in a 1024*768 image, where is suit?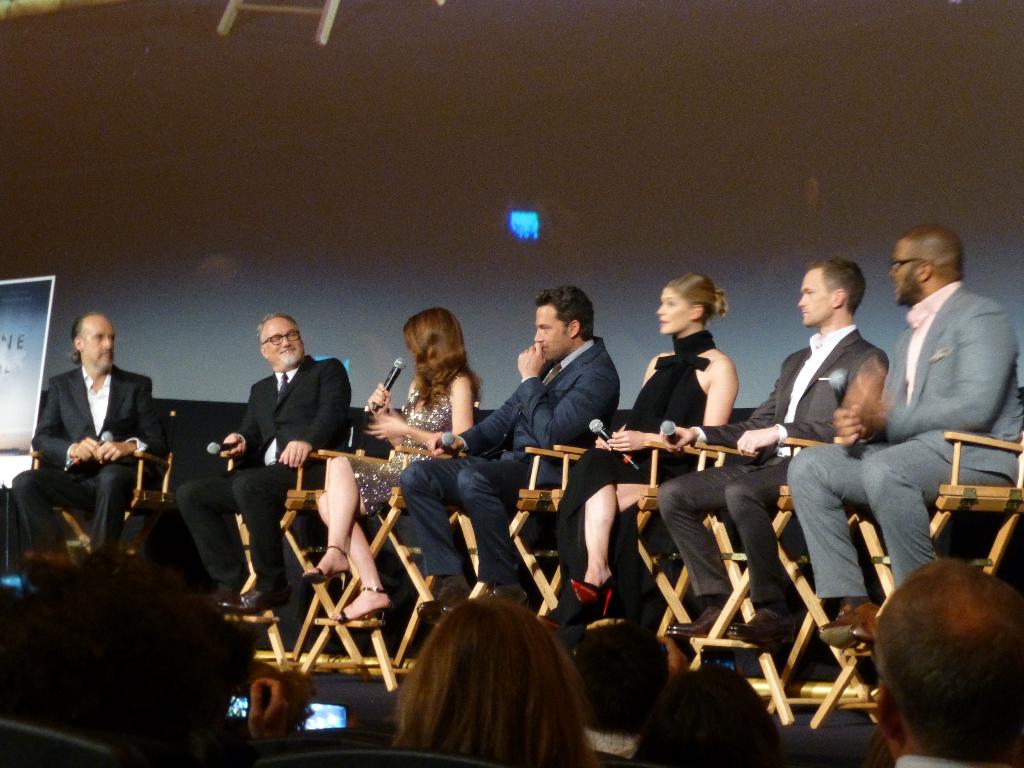
x1=12 y1=365 x2=175 y2=564.
